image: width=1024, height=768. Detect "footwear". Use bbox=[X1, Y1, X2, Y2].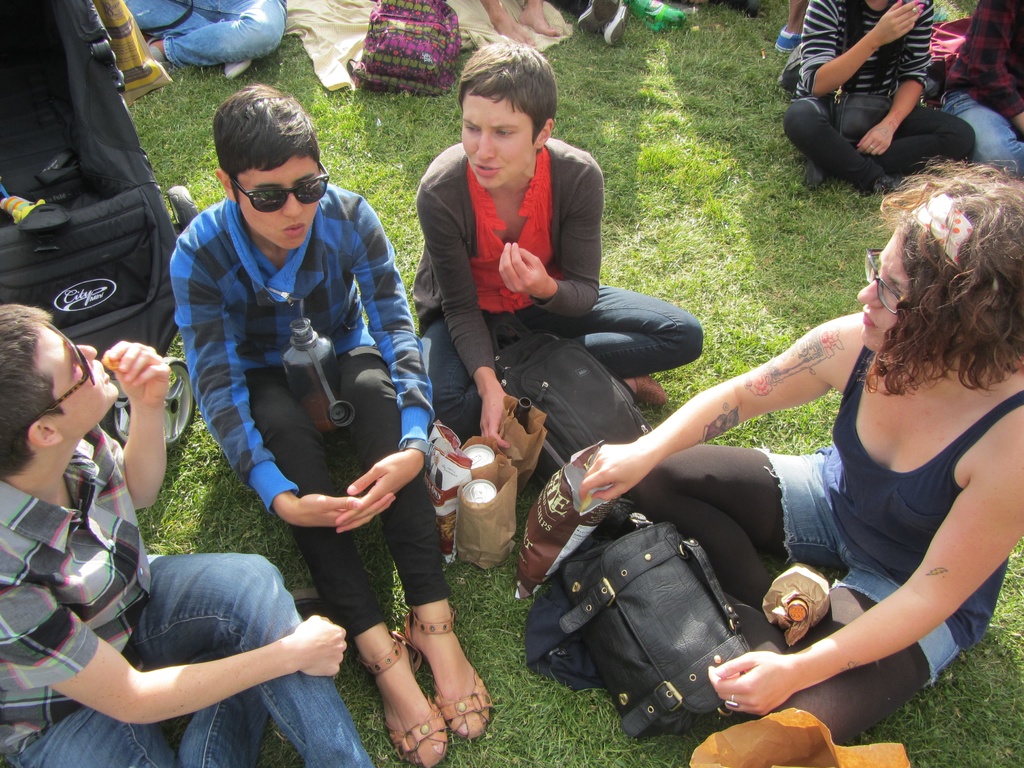
bbox=[221, 61, 251, 79].
